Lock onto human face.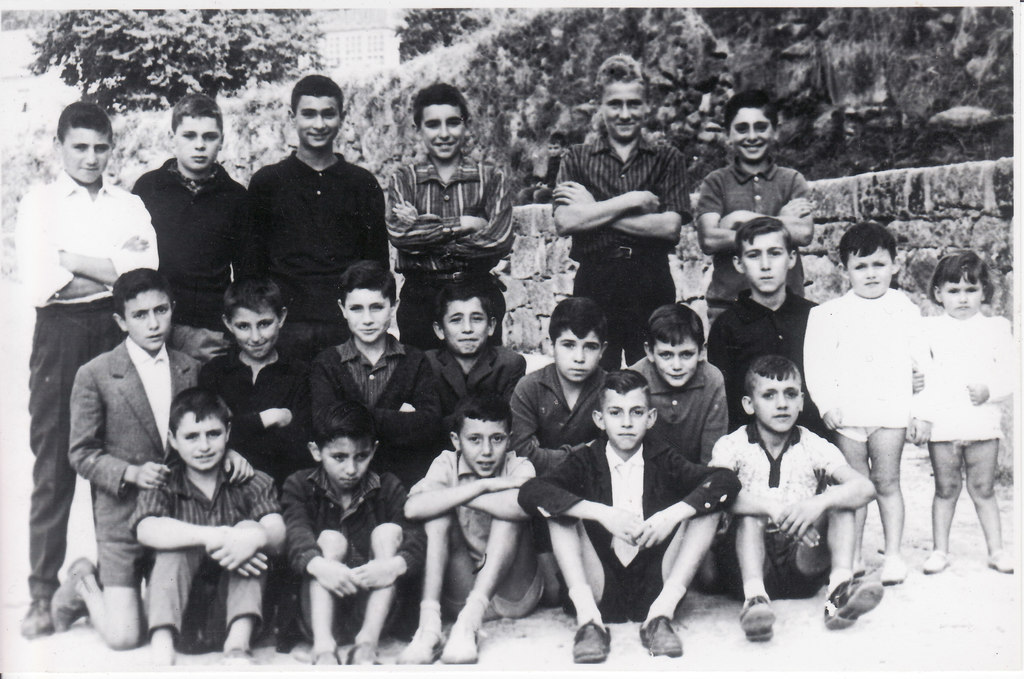
Locked: locate(556, 333, 600, 386).
